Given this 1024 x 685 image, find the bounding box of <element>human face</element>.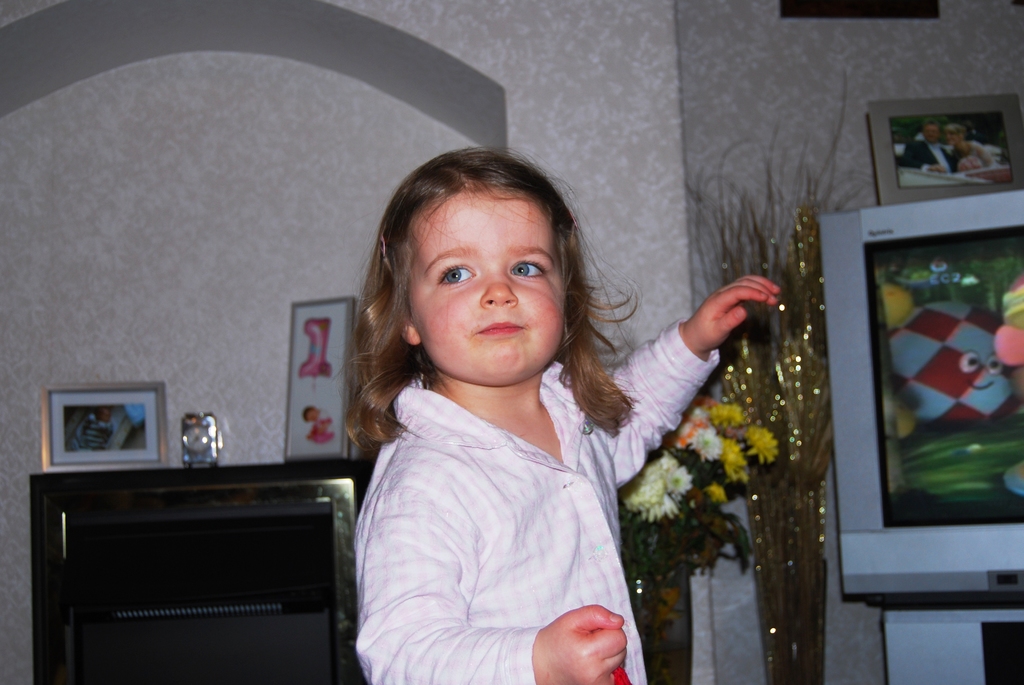
left=924, top=127, right=938, bottom=145.
